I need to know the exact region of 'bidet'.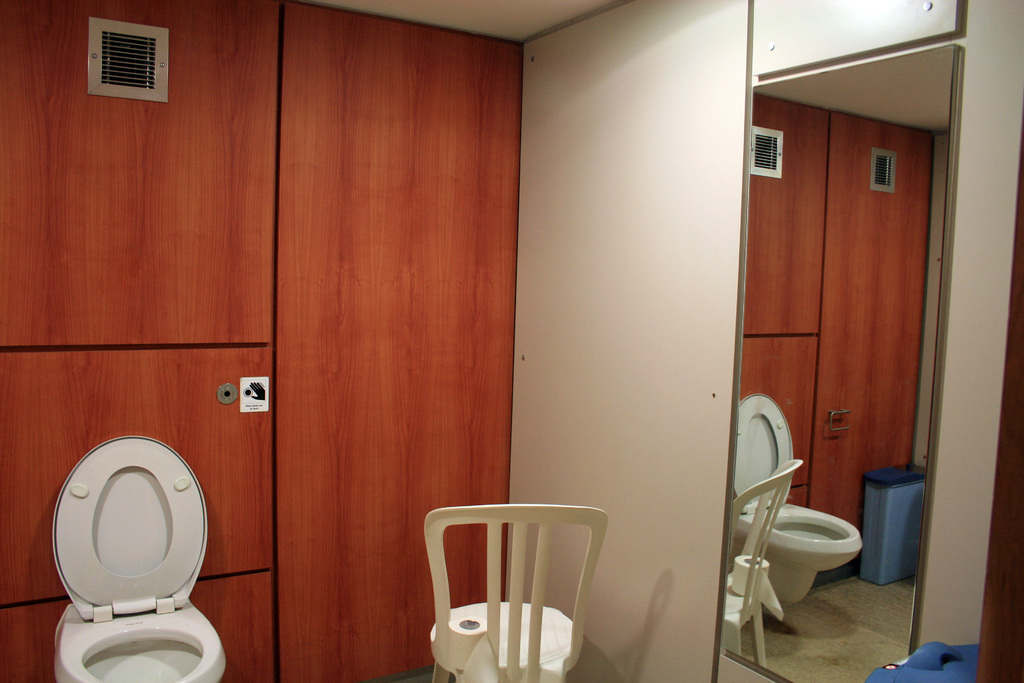
Region: crop(52, 607, 220, 682).
